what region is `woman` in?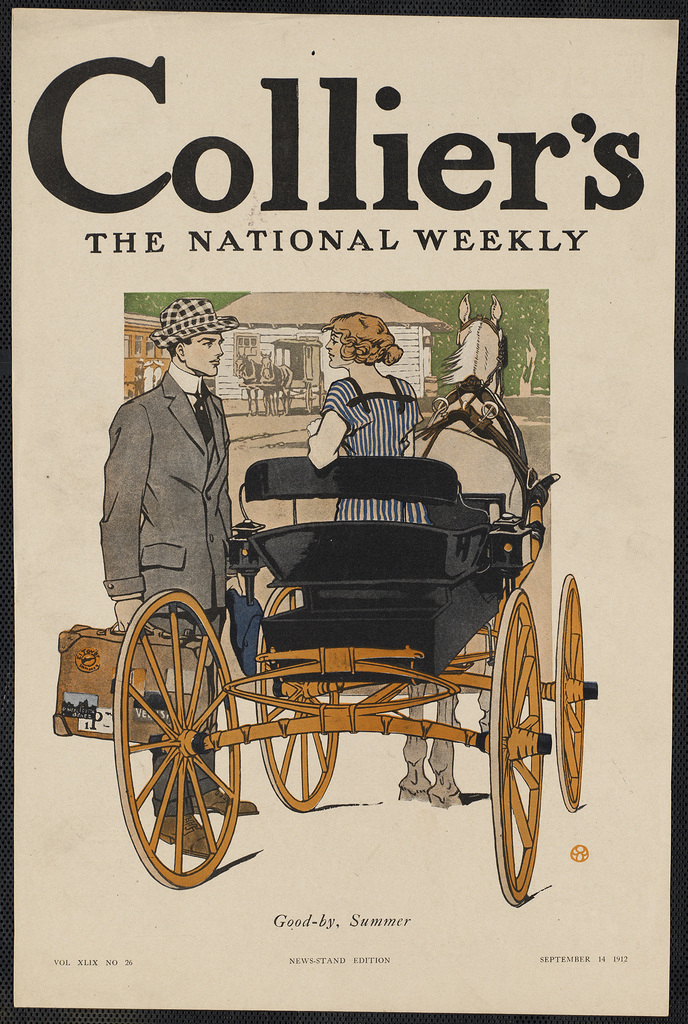
<bbox>299, 314, 424, 516</bbox>.
